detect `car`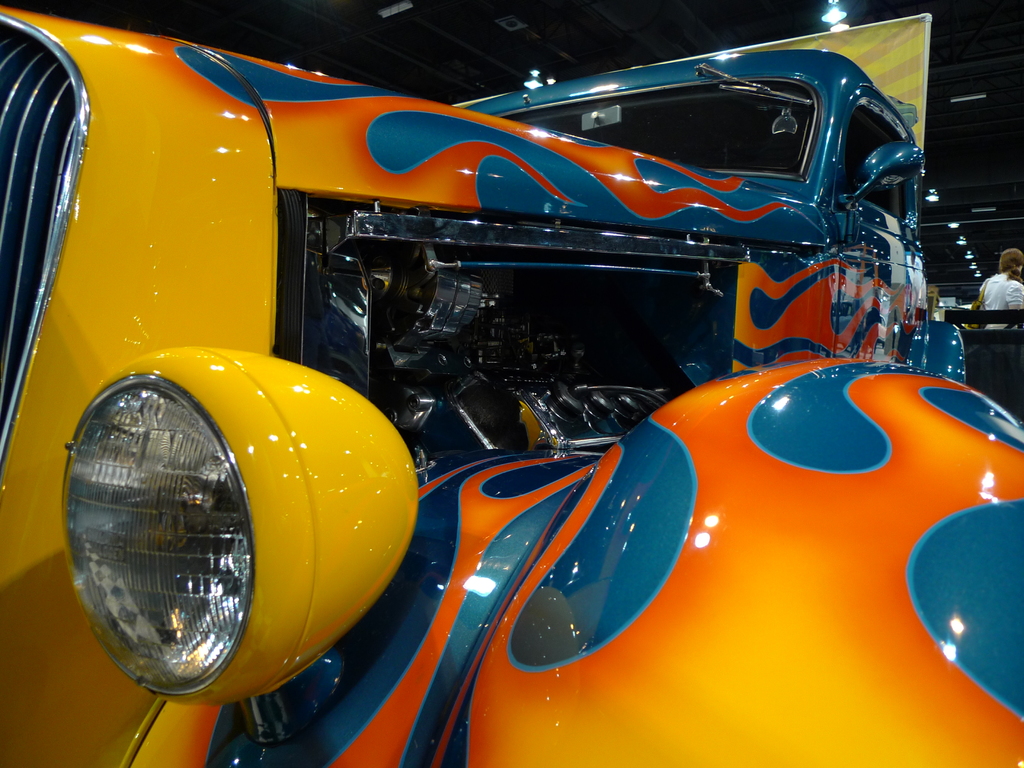
(left=0, top=10, right=1023, bottom=767)
